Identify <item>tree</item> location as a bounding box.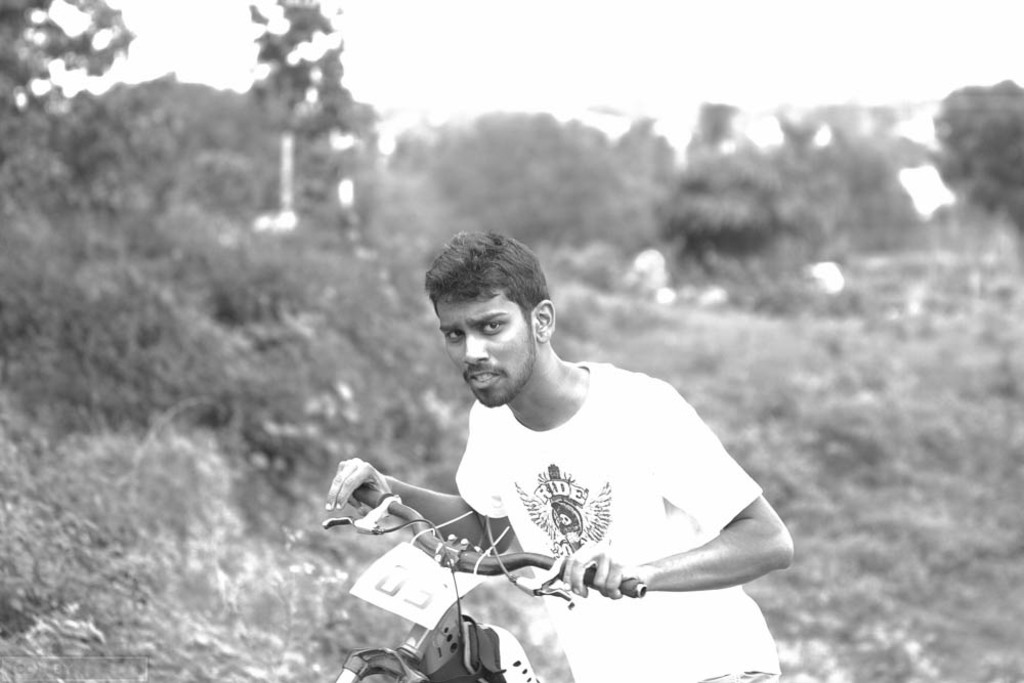
(x1=228, y1=0, x2=383, y2=256).
